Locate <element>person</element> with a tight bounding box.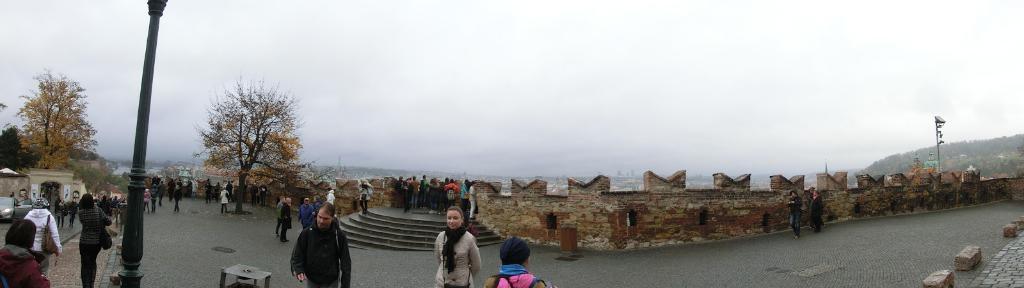
(355, 177, 374, 213).
